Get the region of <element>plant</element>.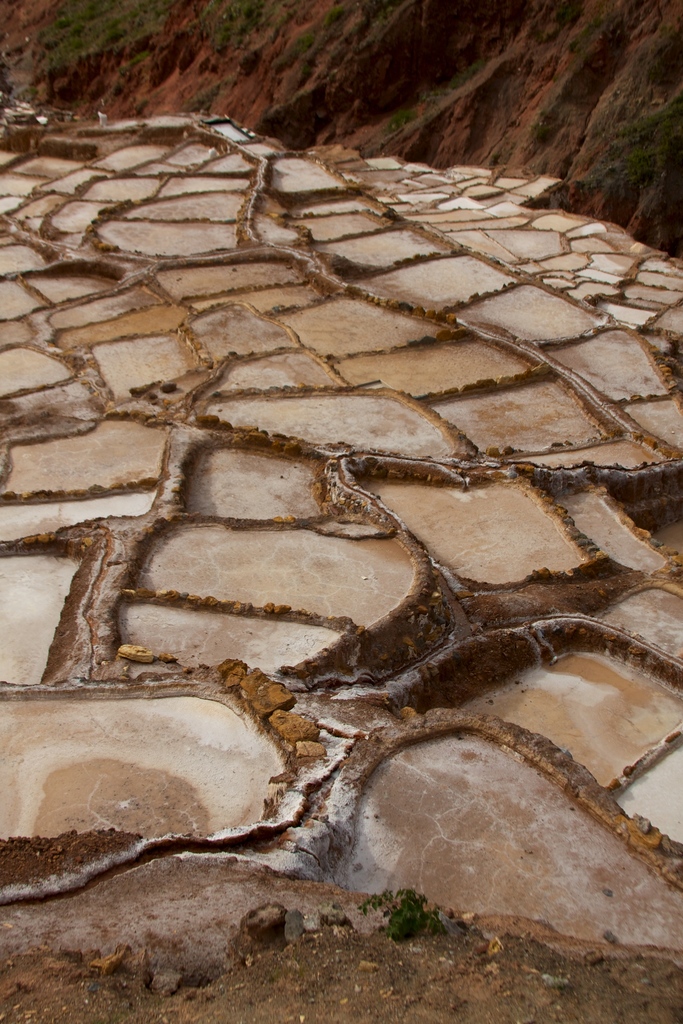
left=272, top=58, right=297, bottom=72.
